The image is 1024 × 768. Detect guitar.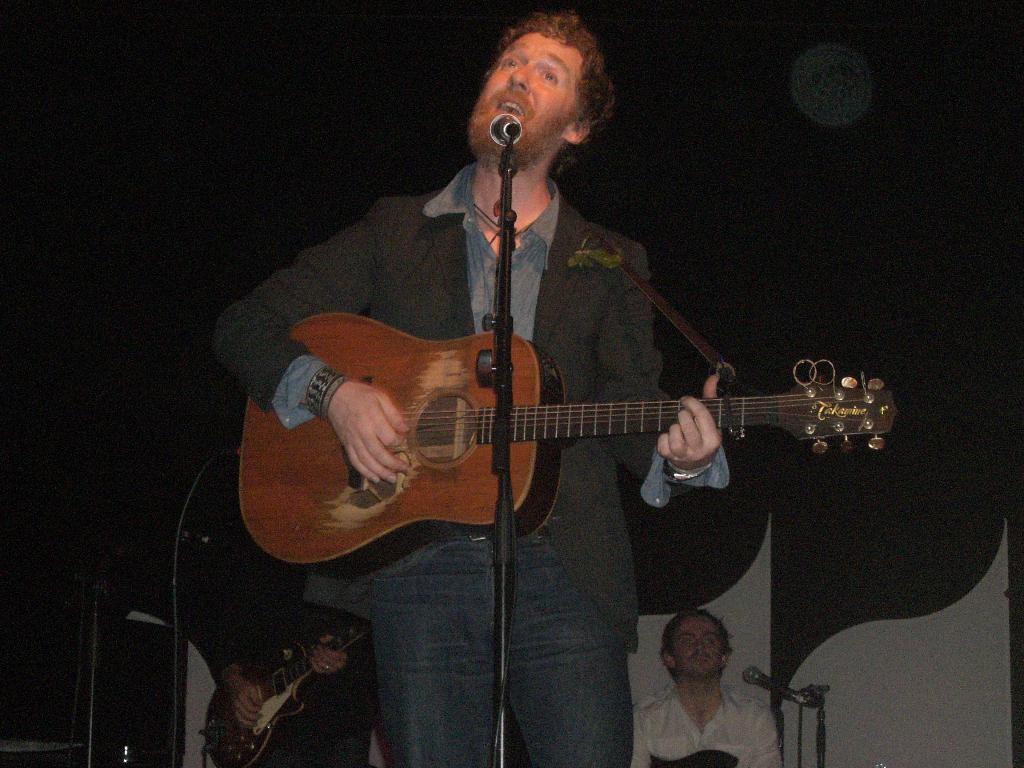
Detection: rect(653, 741, 730, 767).
